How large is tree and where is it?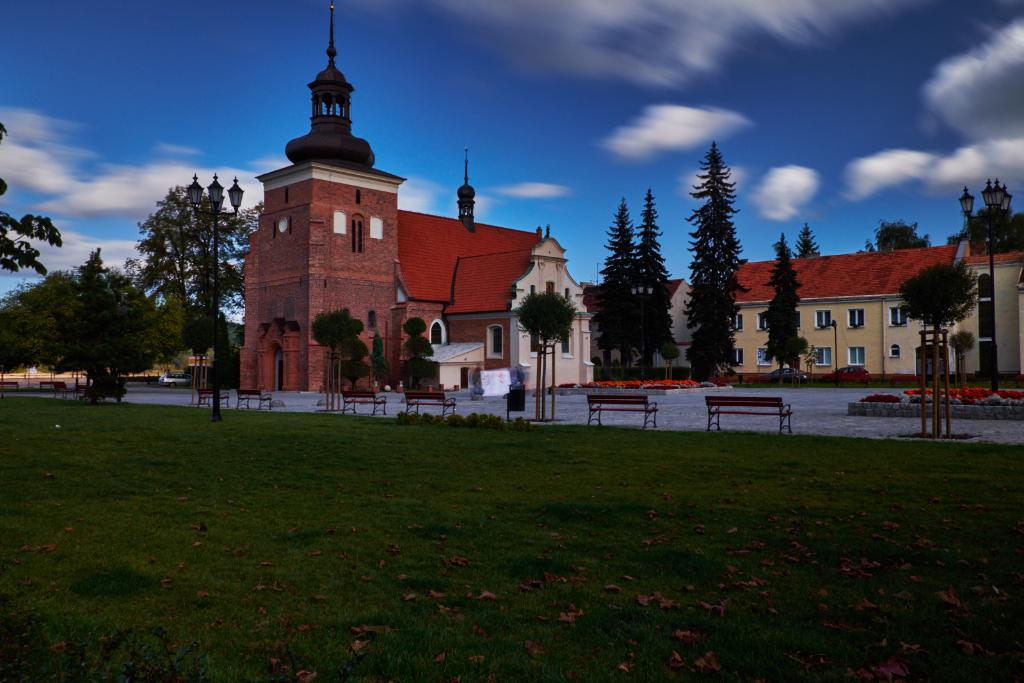
Bounding box: (x1=515, y1=290, x2=578, y2=422).
